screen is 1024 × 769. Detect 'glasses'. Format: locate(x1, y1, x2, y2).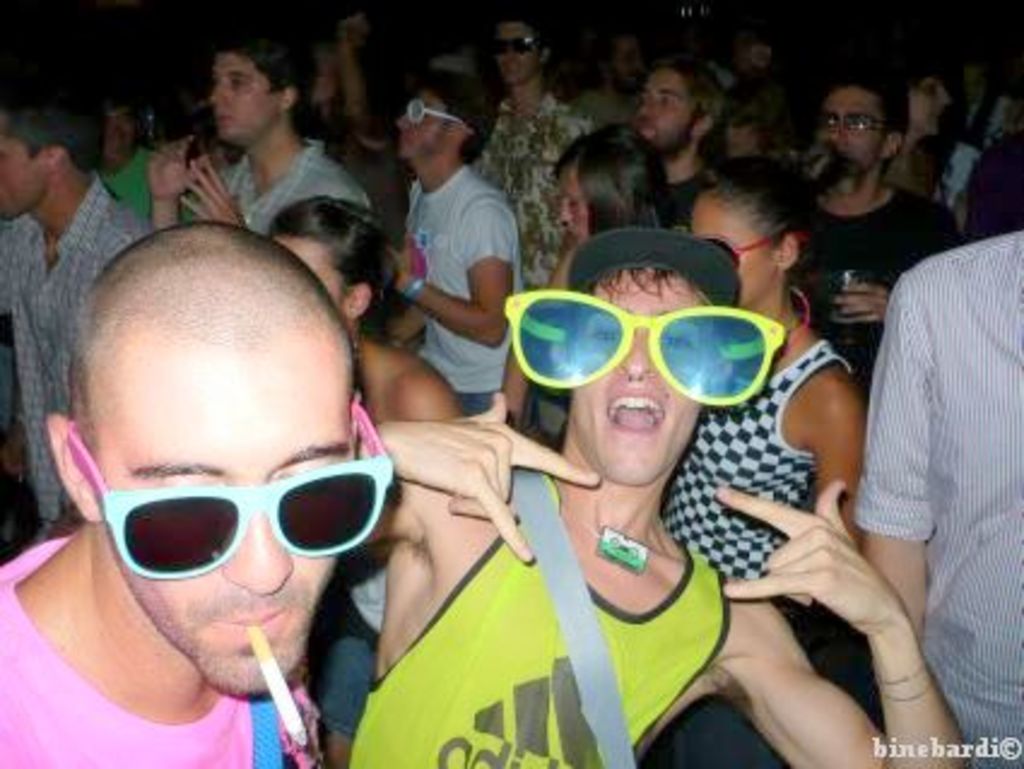
locate(496, 306, 812, 400).
